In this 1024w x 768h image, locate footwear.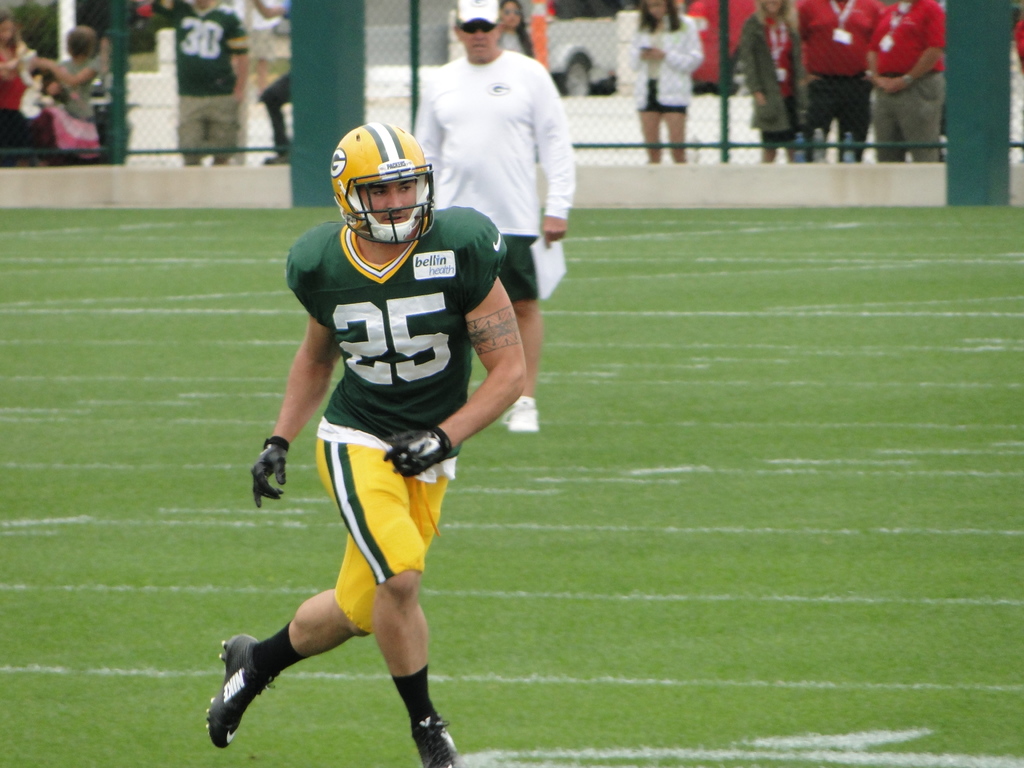
Bounding box: [405, 707, 463, 767].
